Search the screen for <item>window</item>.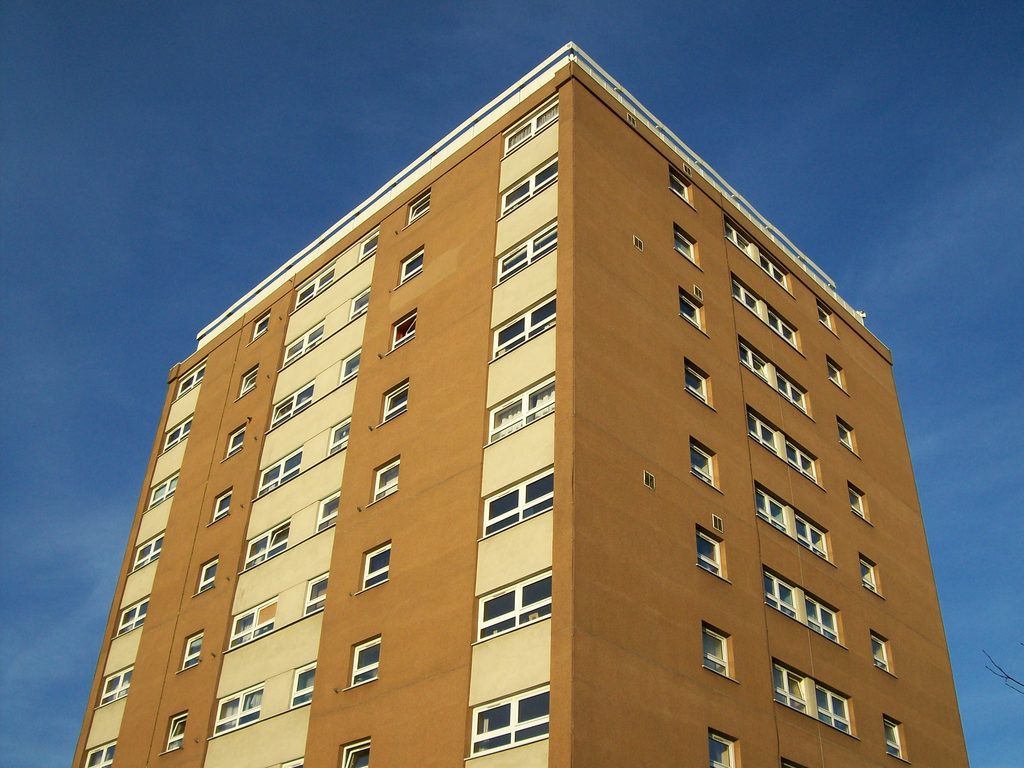
Found at {"left": 737, "top": 331, "right": 820, "bottom": 423}.
